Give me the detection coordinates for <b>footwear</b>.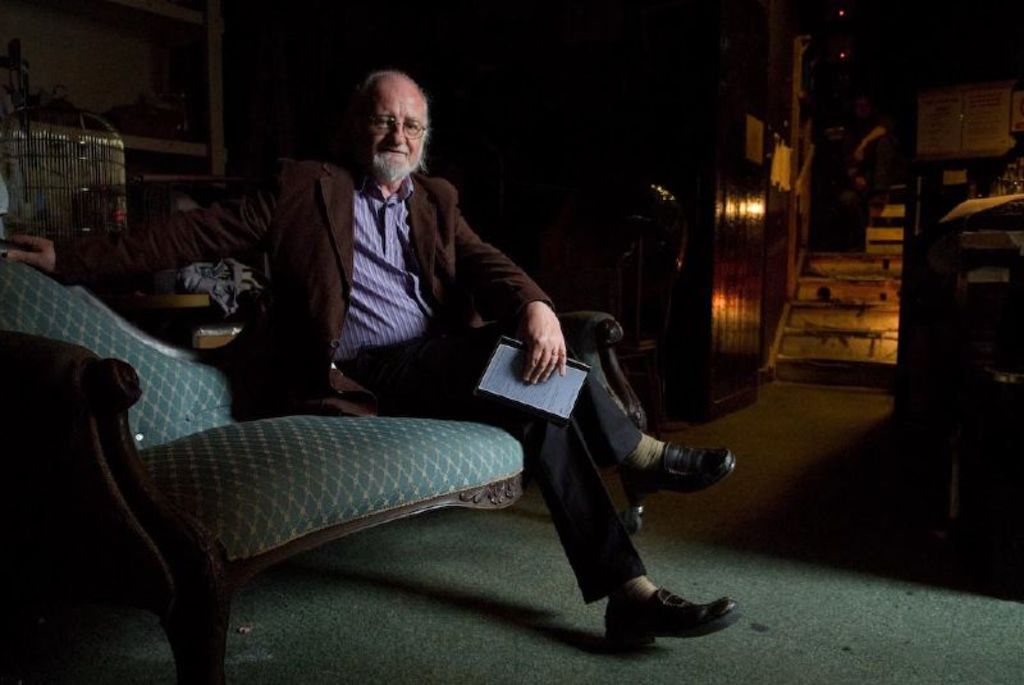
(623, 438, 736, 498).
